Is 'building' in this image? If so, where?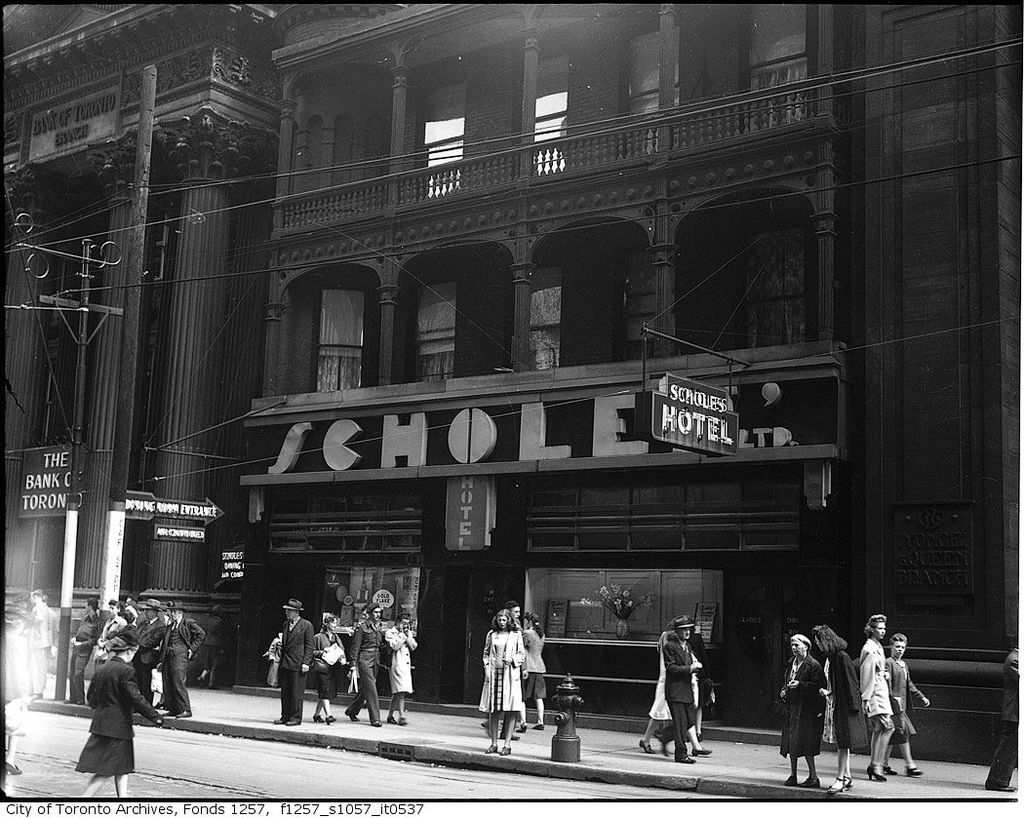
Yes, at bbox(244, 0, 852, 731).
